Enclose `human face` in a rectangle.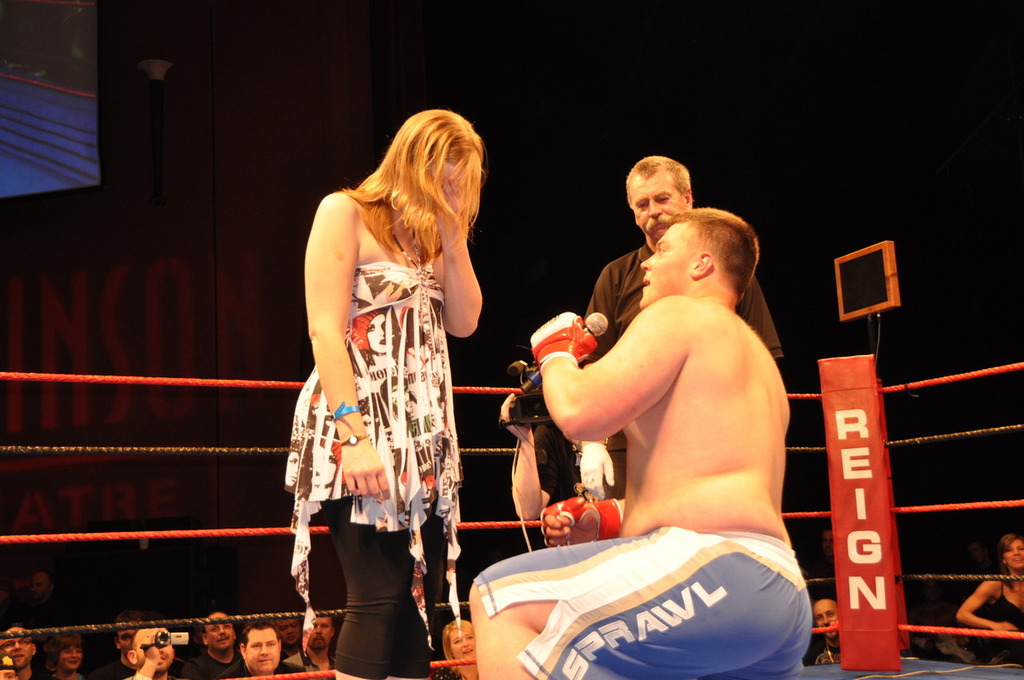
crop(278, 619, 301, 646).
